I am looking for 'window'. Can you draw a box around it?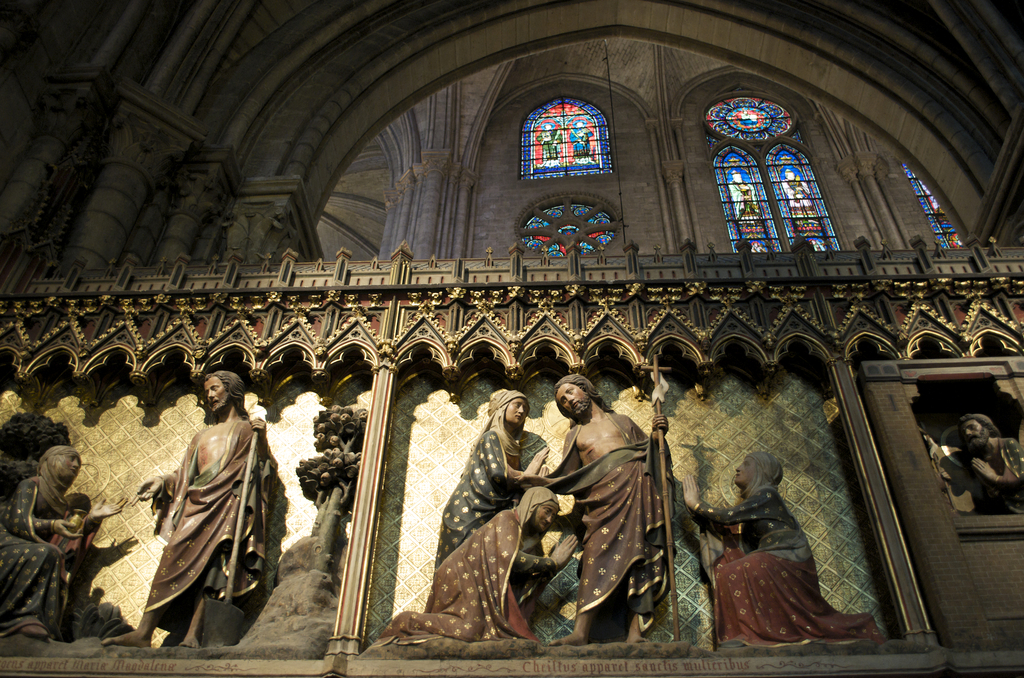
Sure, the bounding box is x1=701 y1=158 x2=835 y2=247.
